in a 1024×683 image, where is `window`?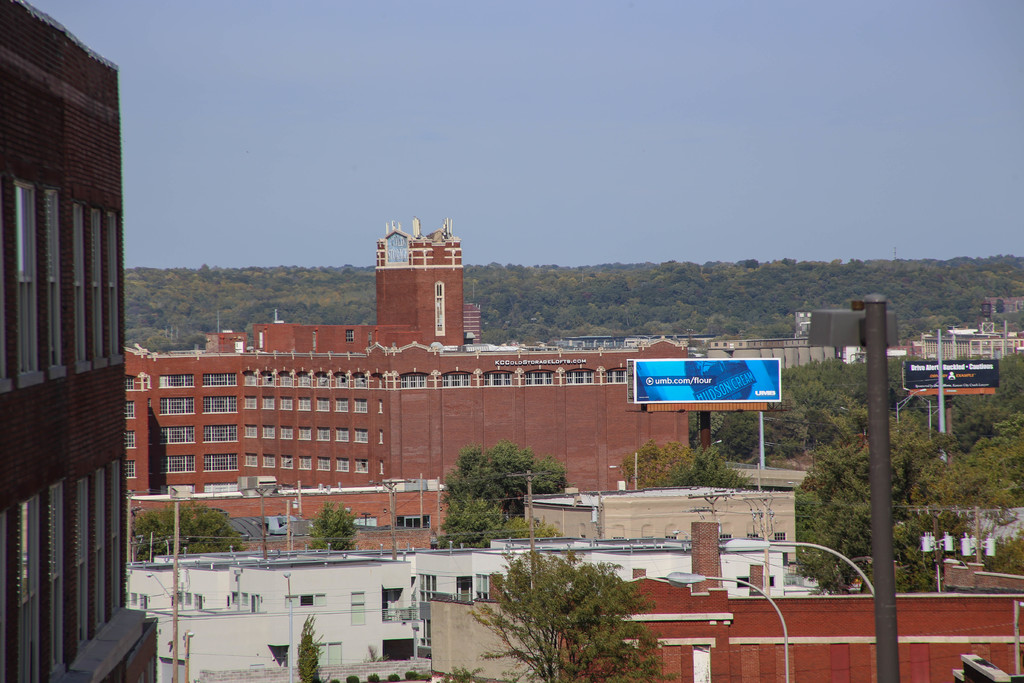
bbox(783, 550, 796, 568).
